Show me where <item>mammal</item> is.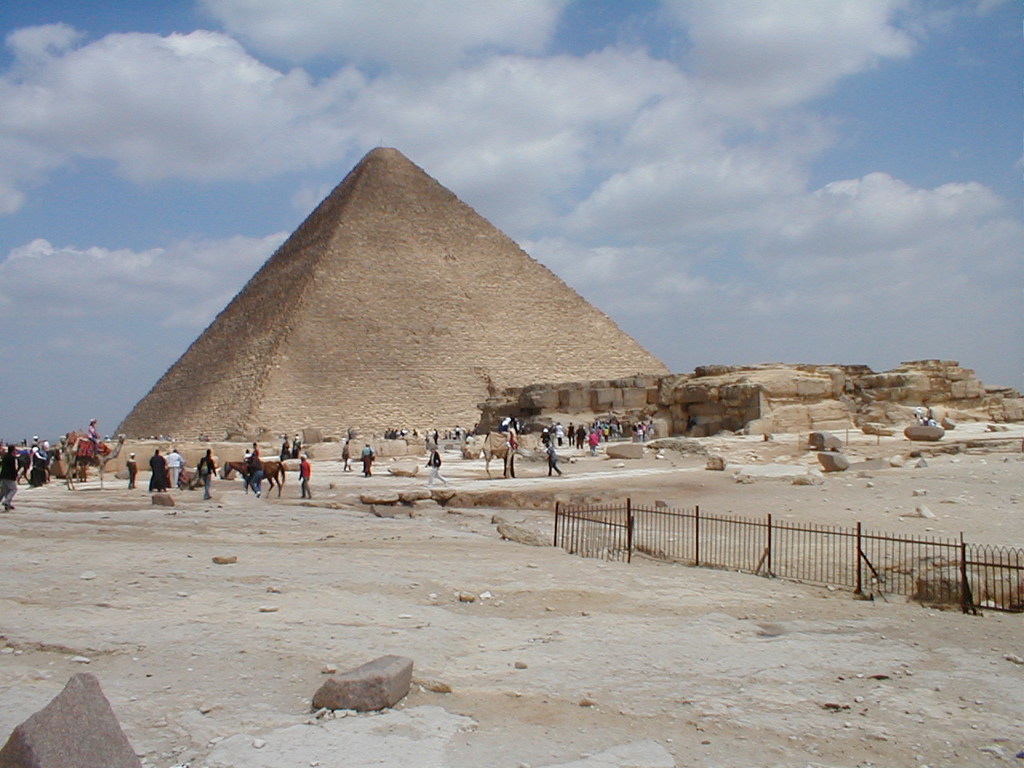
<item>mammal</item> is at rect(545, 438, 563, 477).
